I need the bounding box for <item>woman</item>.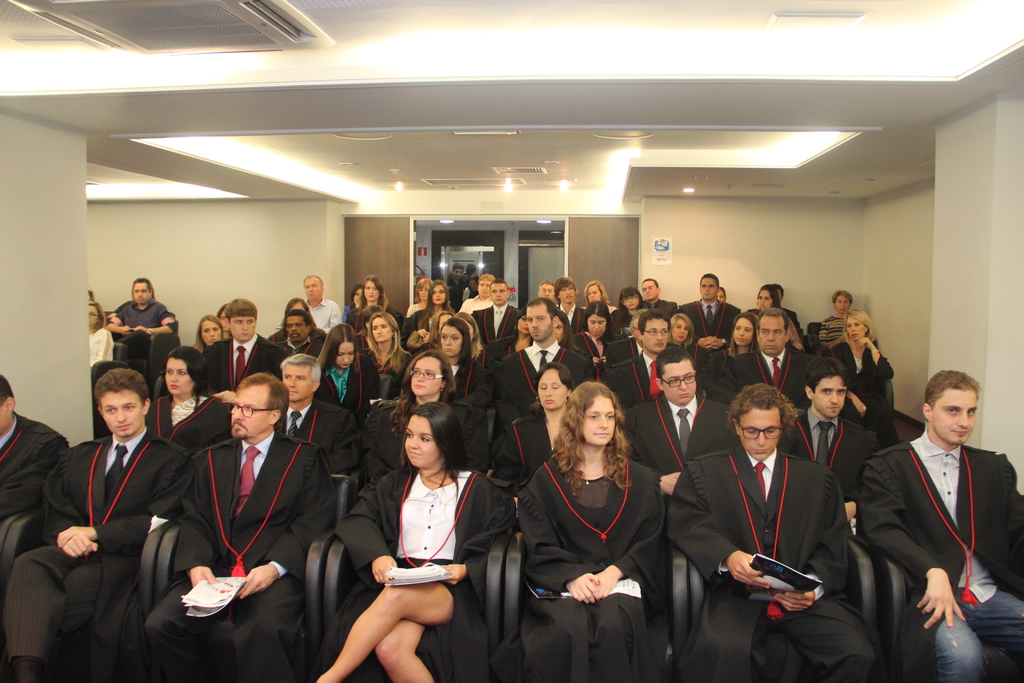
Here it is: [x1=88, y1=302, x2=115, y2=371].
